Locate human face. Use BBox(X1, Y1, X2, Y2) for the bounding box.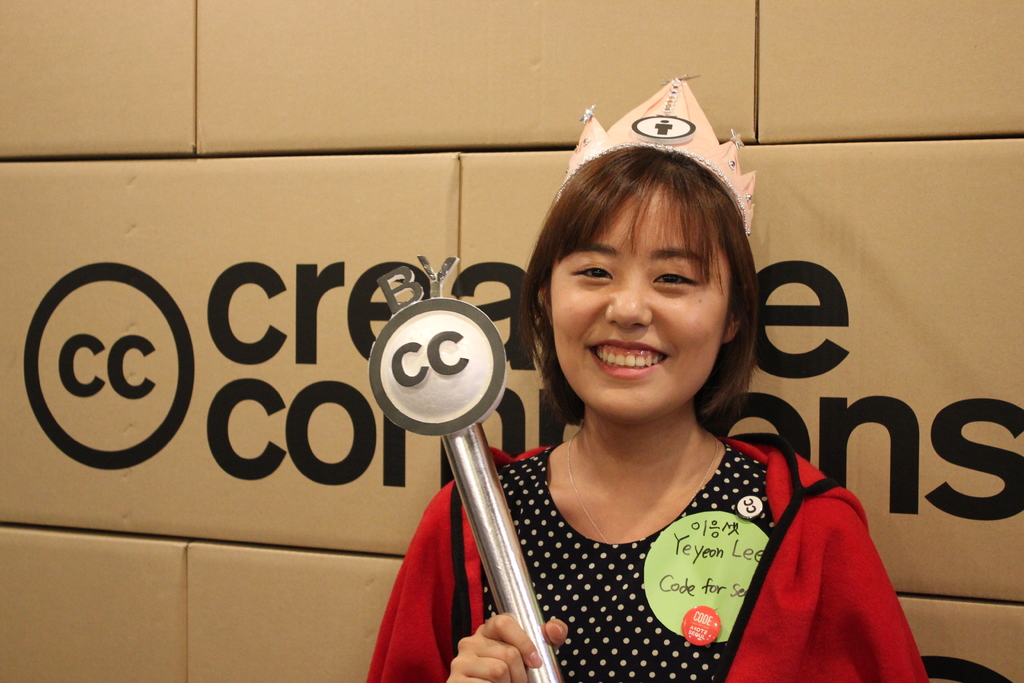
BBox(556, 179, 728, 429).
